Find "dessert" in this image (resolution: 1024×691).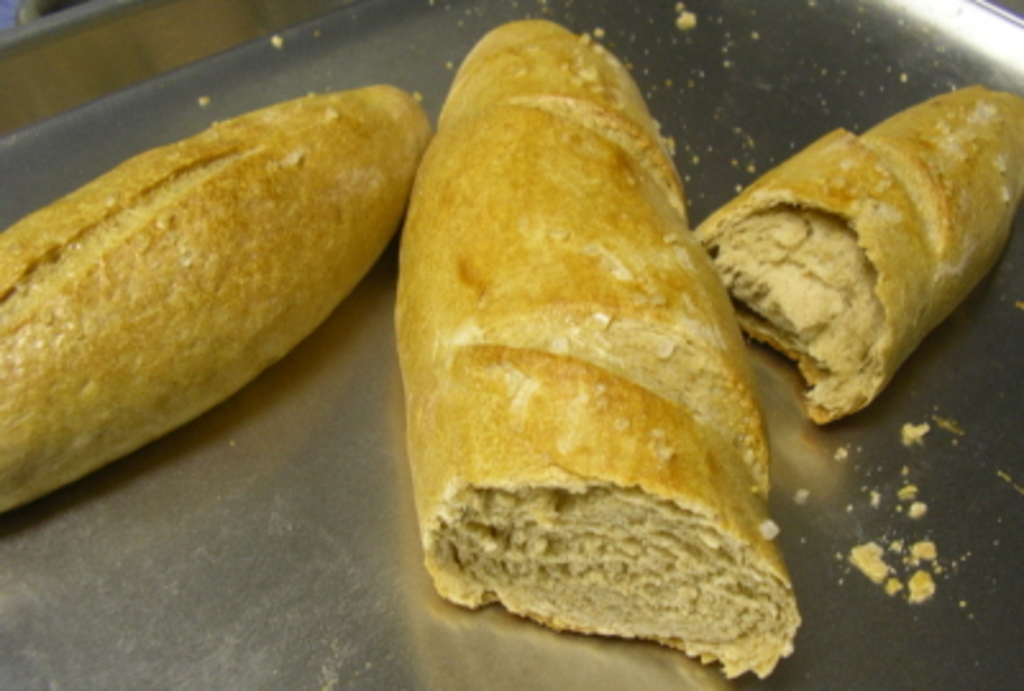
[left=389, top=13, right=812, bottom=688].
